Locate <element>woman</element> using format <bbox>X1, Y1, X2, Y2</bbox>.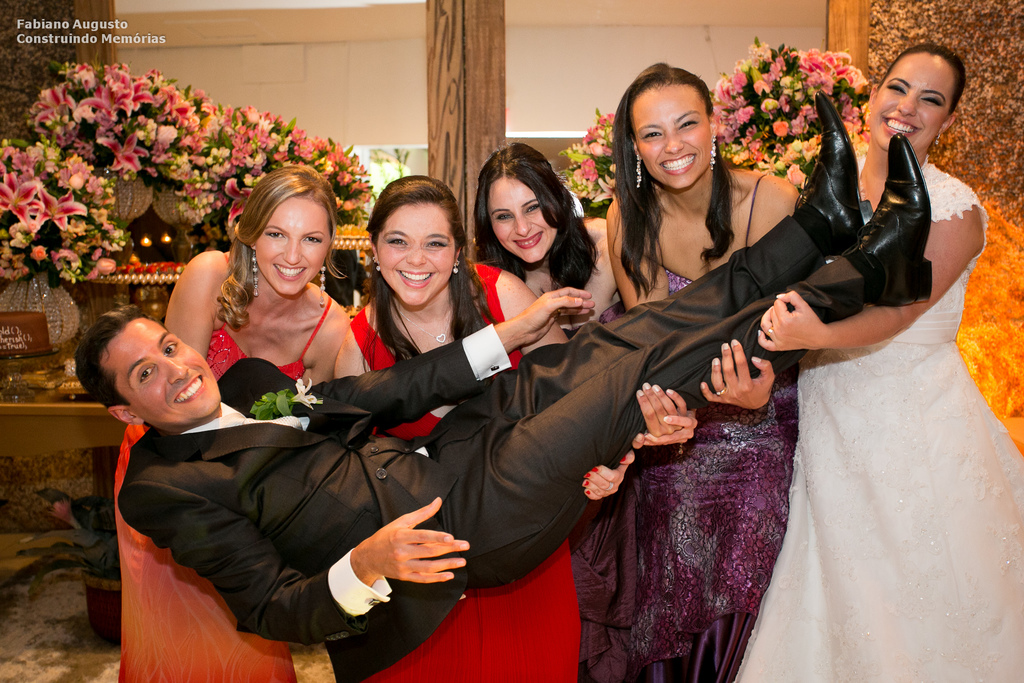
<bbox>335, 173, 635, 682</bbox>.
